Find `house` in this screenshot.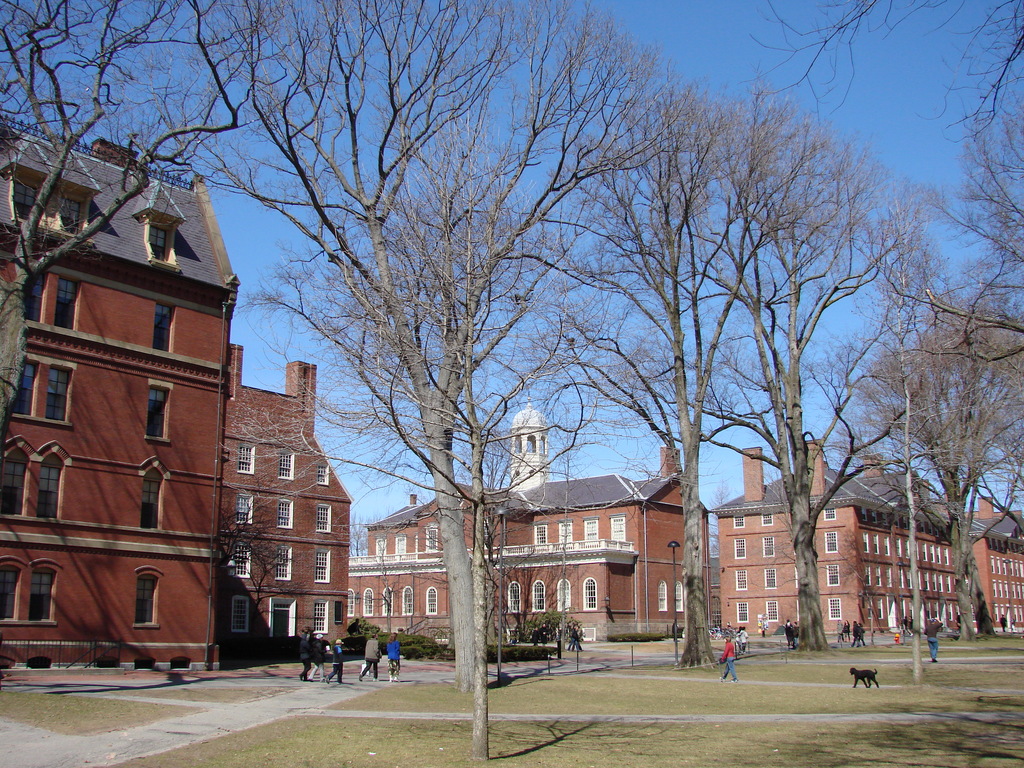
The bounding box for `house` is {"x1": 969, "y1": 488, "x2": 1023, "y2": 637}.
